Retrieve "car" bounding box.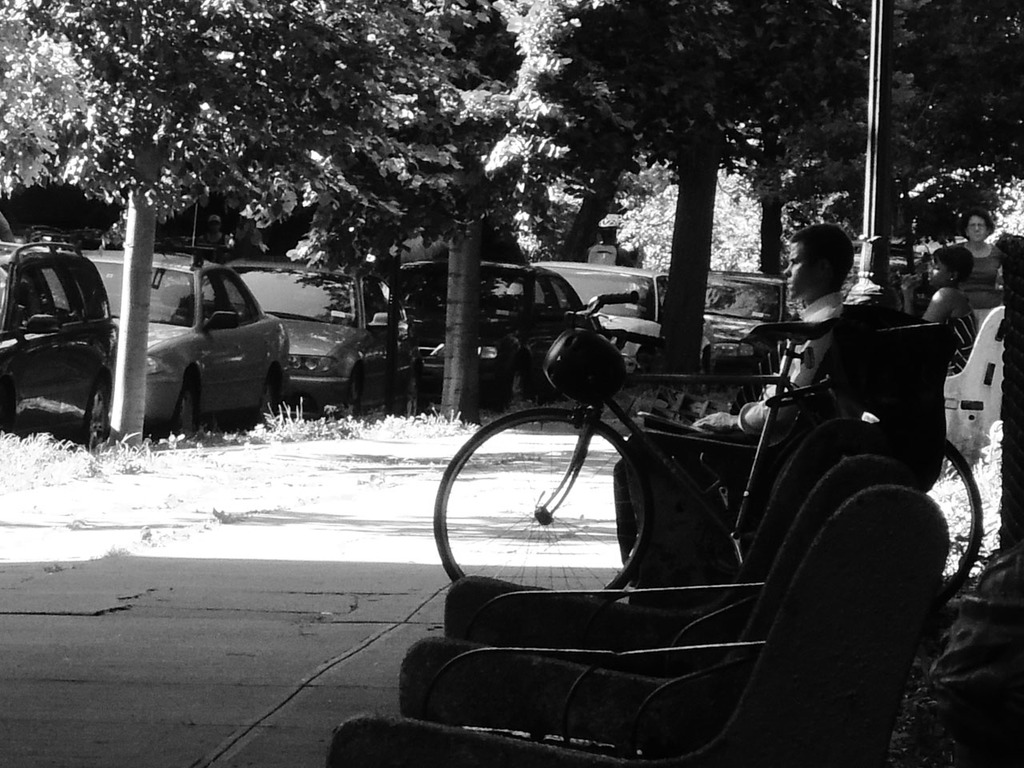
Bounding box: bbox=[0, 230, 126, 446].
